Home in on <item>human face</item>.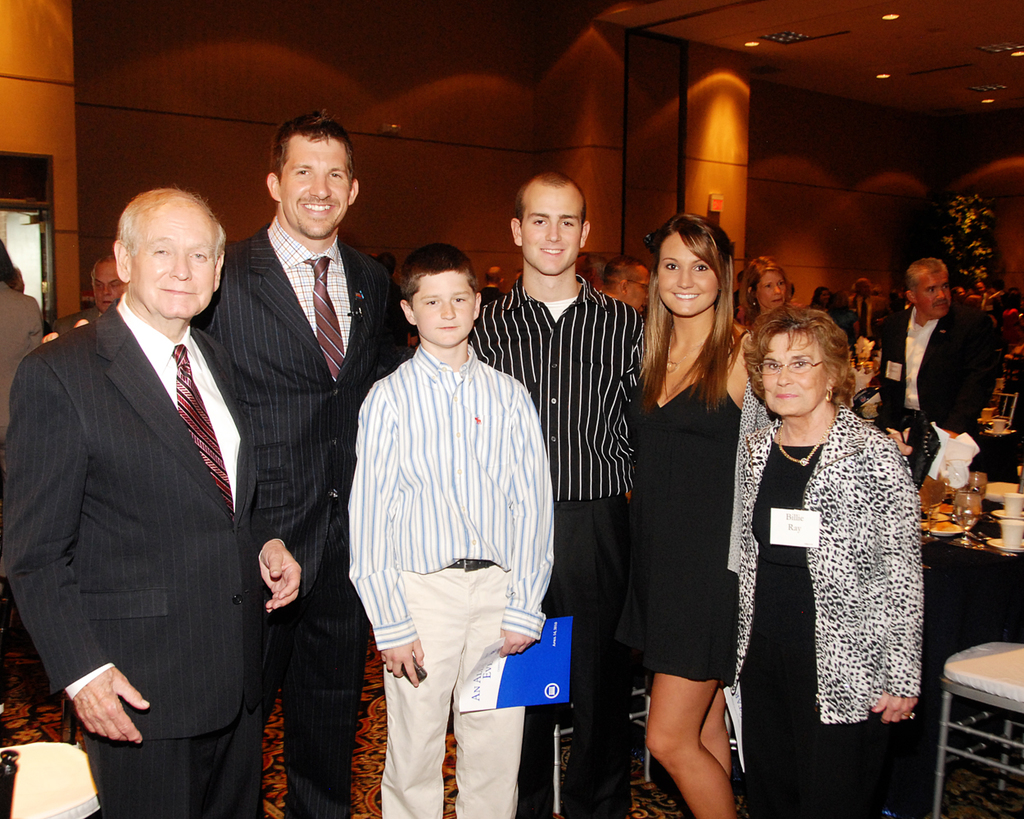
Homed in at x1=632, y1=265, x2=650, y2=310.
